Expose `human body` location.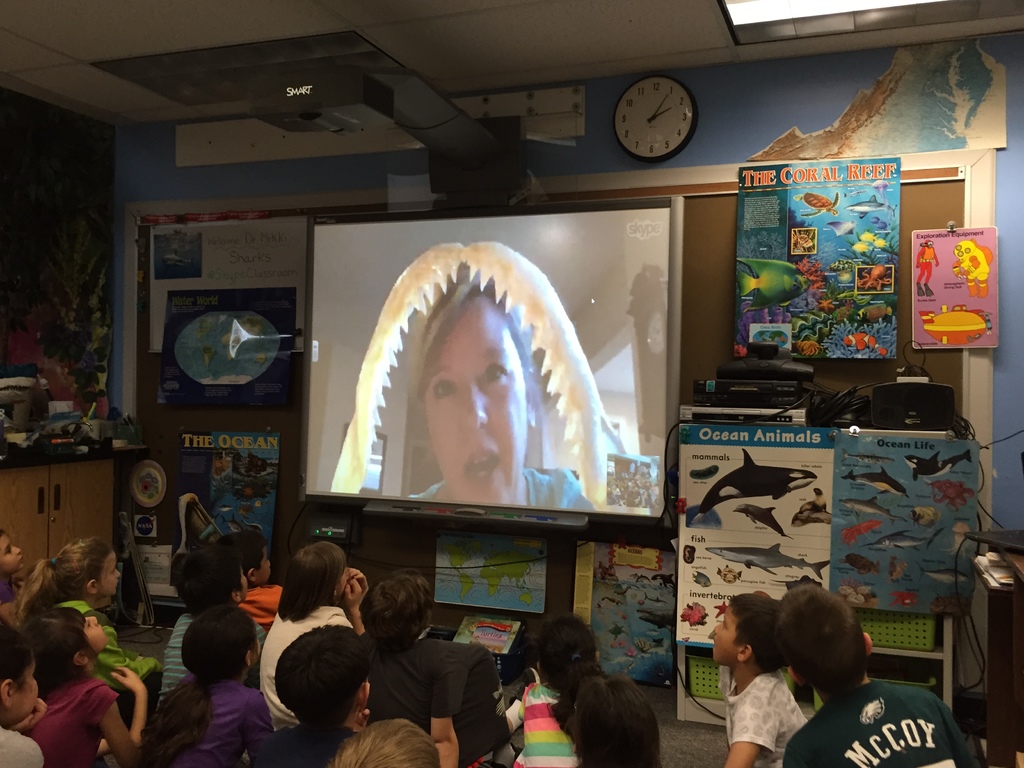
Exposed at rect(516, 610, 602, 767).
